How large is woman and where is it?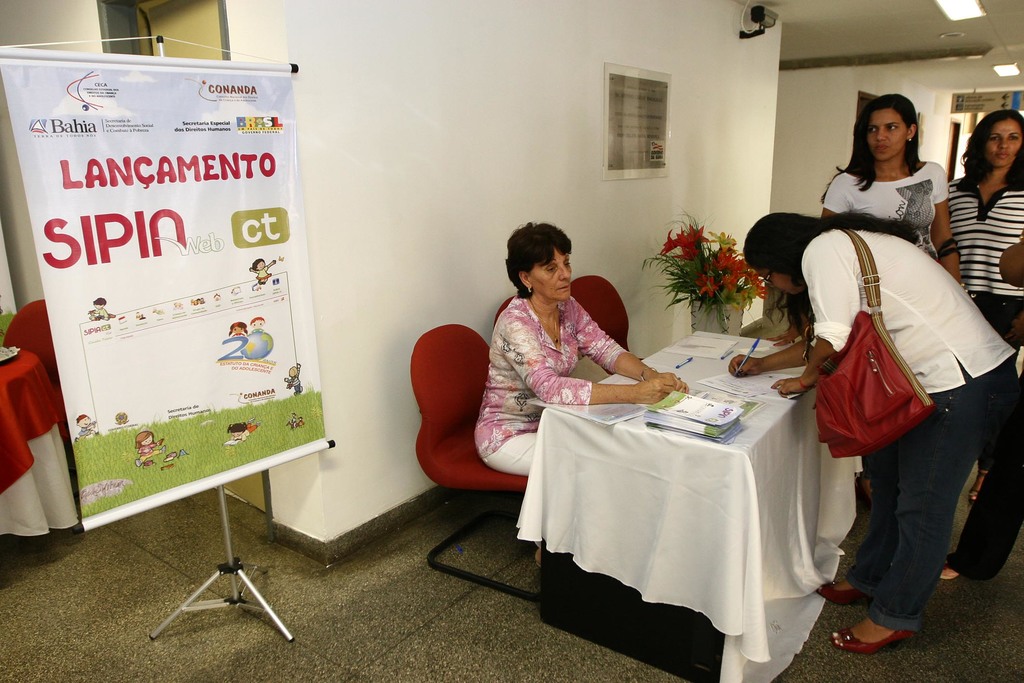
Bounding box: 724/207/1023/657.
